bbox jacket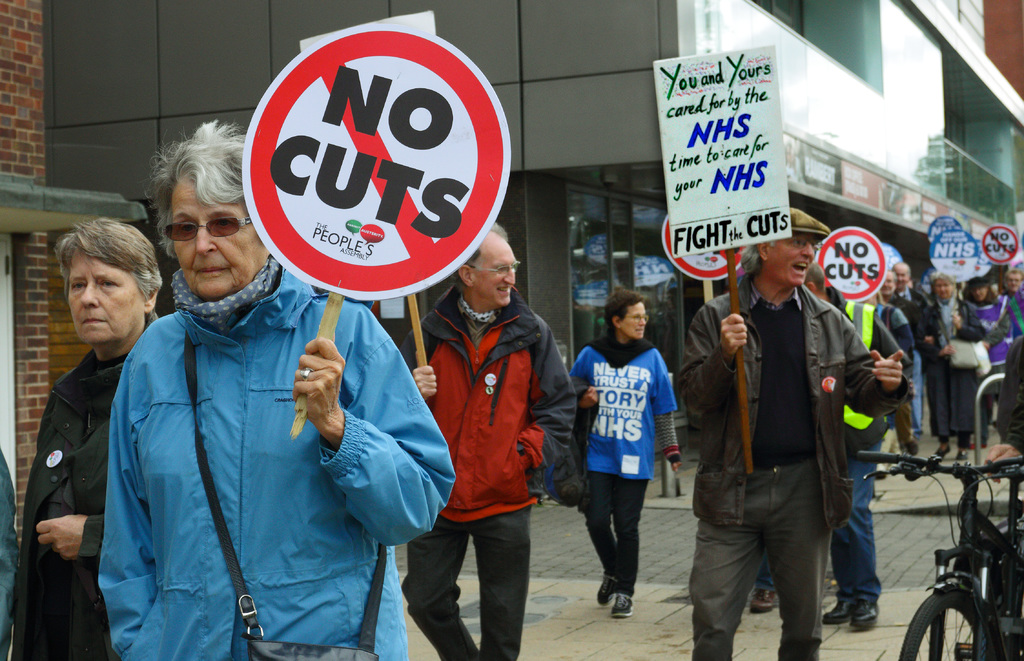
l=918, t=292, r=982, b=365
